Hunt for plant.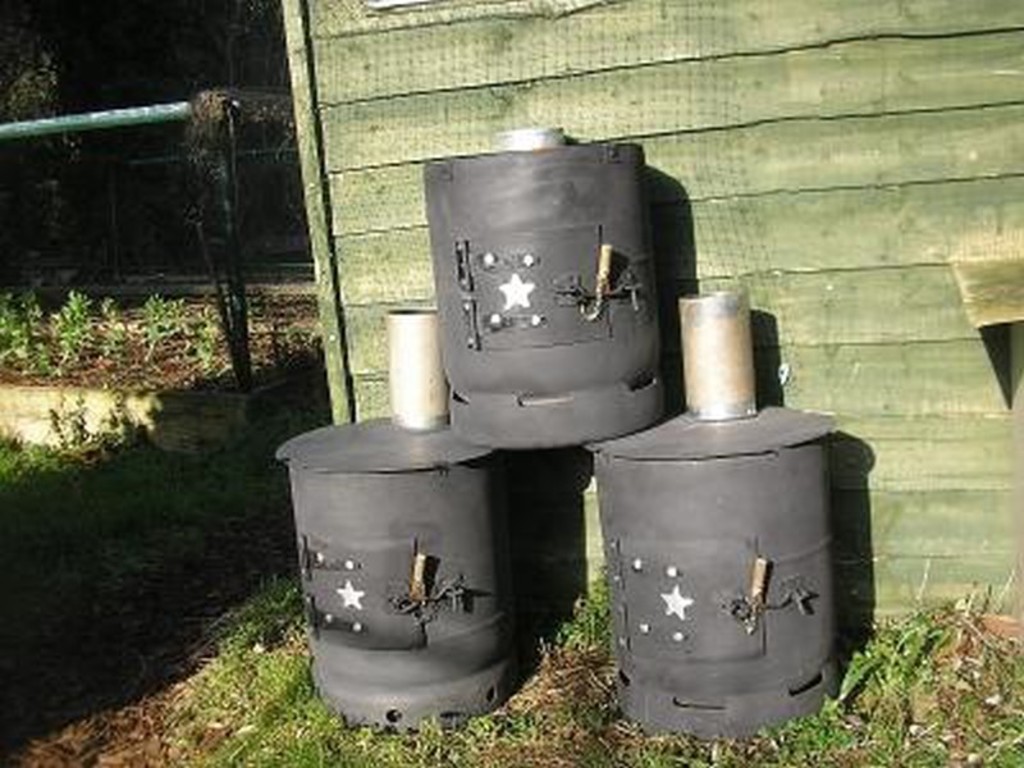
Hunted down at <region>45, 285, 101, 361</region>.
